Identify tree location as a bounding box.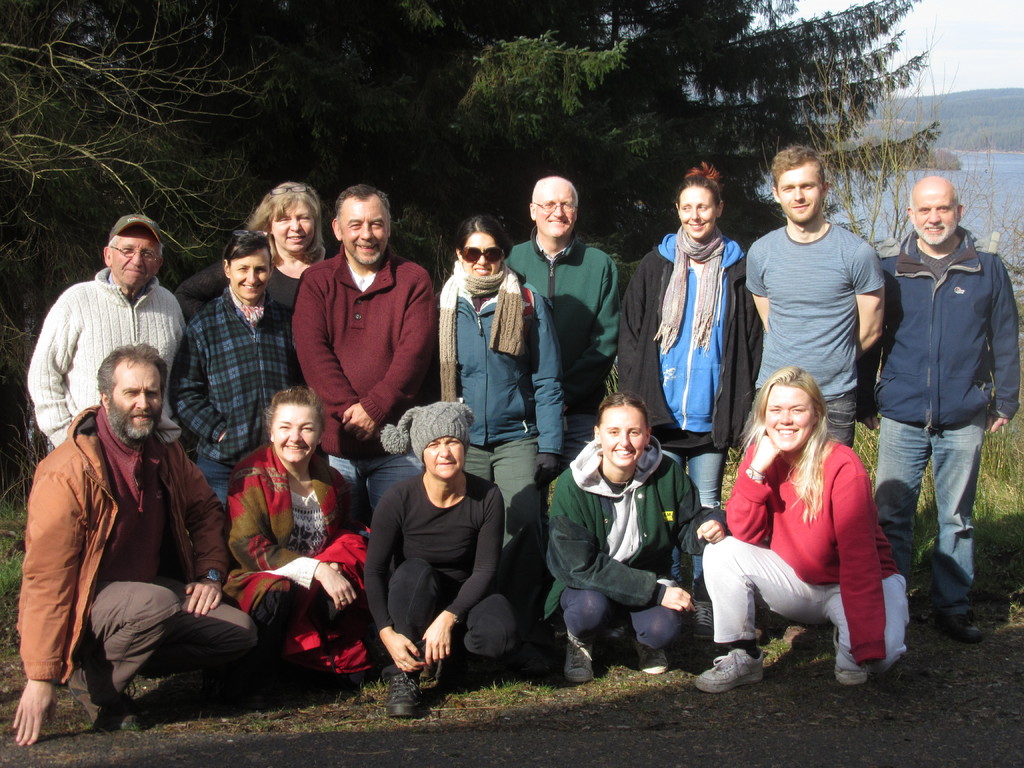
0,0,269,262.
